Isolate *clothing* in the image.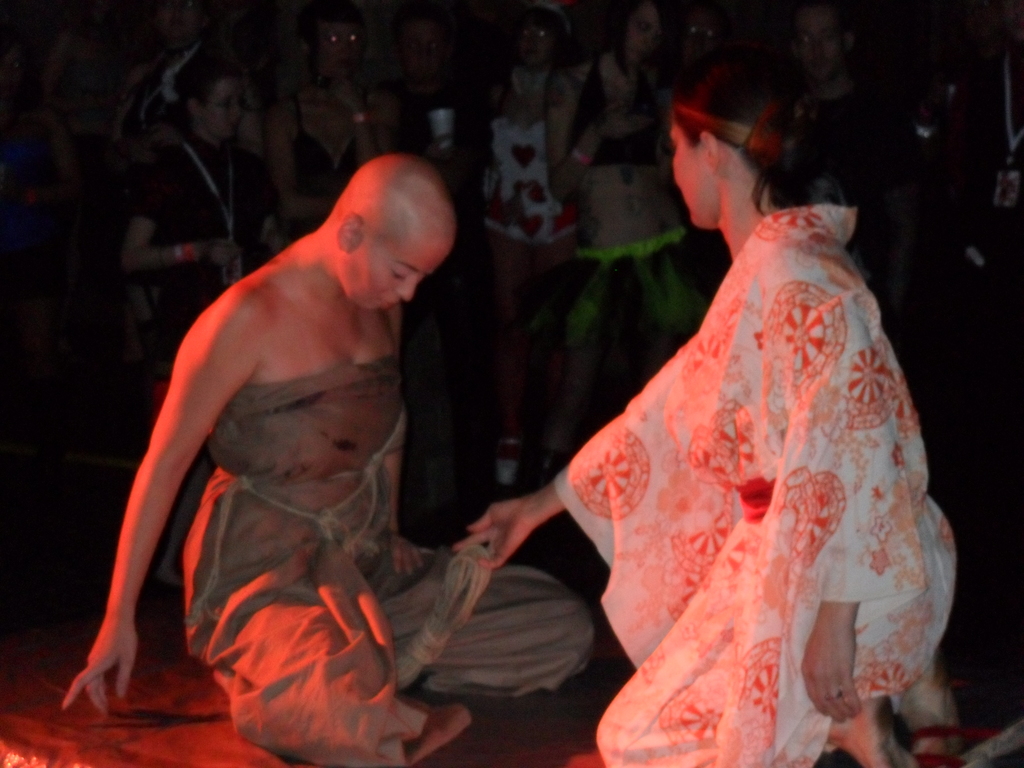
Isolated region: 483/114/582/255.
